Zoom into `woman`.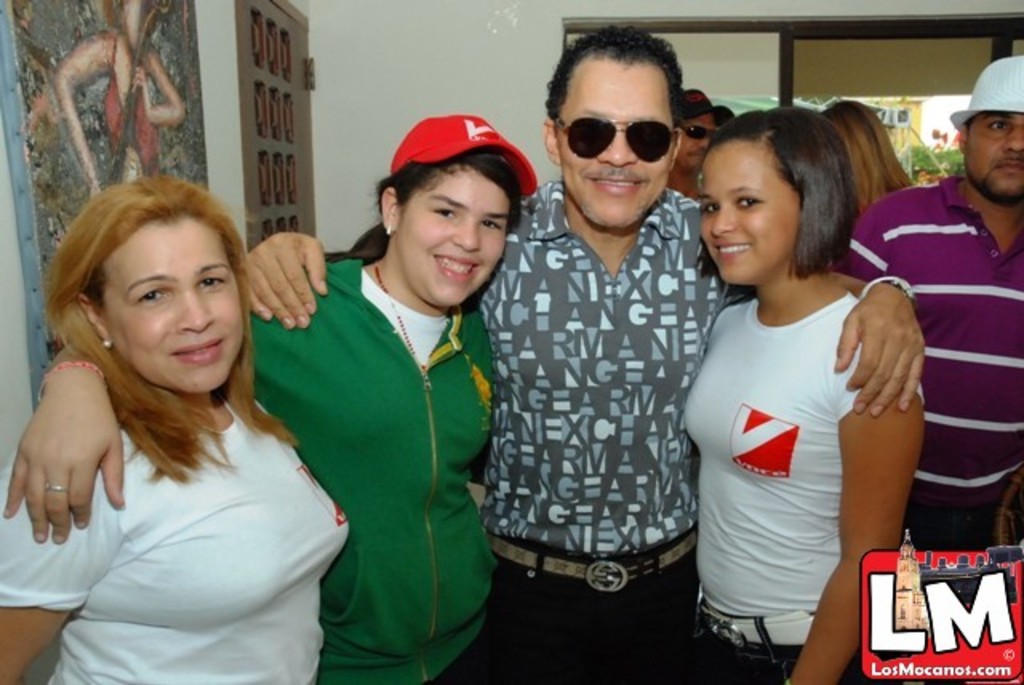
Zoom target: 0, 106, 547, 683.
